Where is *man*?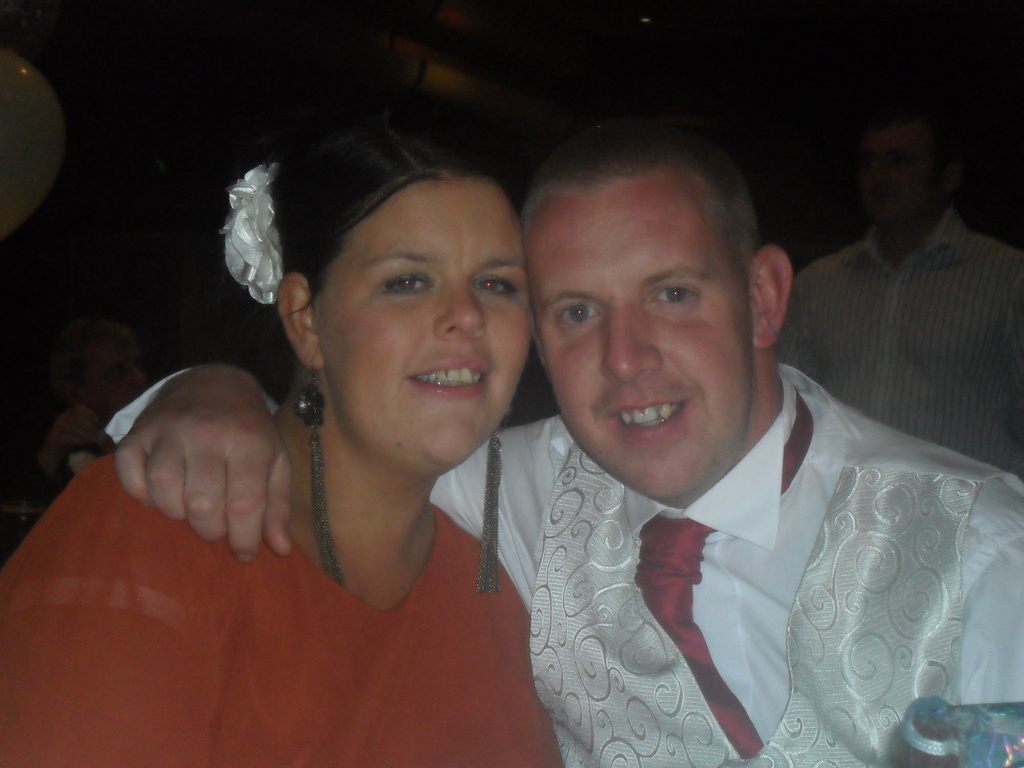
pyautogui.locateOnScreen(769, 109, 1023, 485).
